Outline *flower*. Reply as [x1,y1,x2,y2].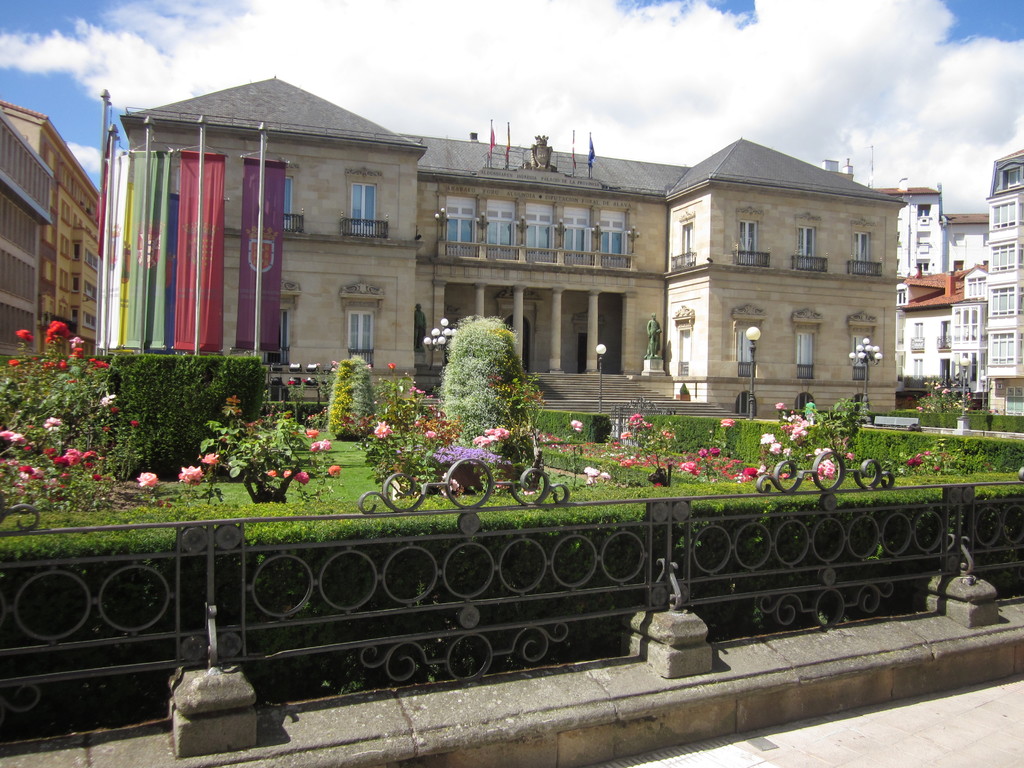
[367,363,372,369].
